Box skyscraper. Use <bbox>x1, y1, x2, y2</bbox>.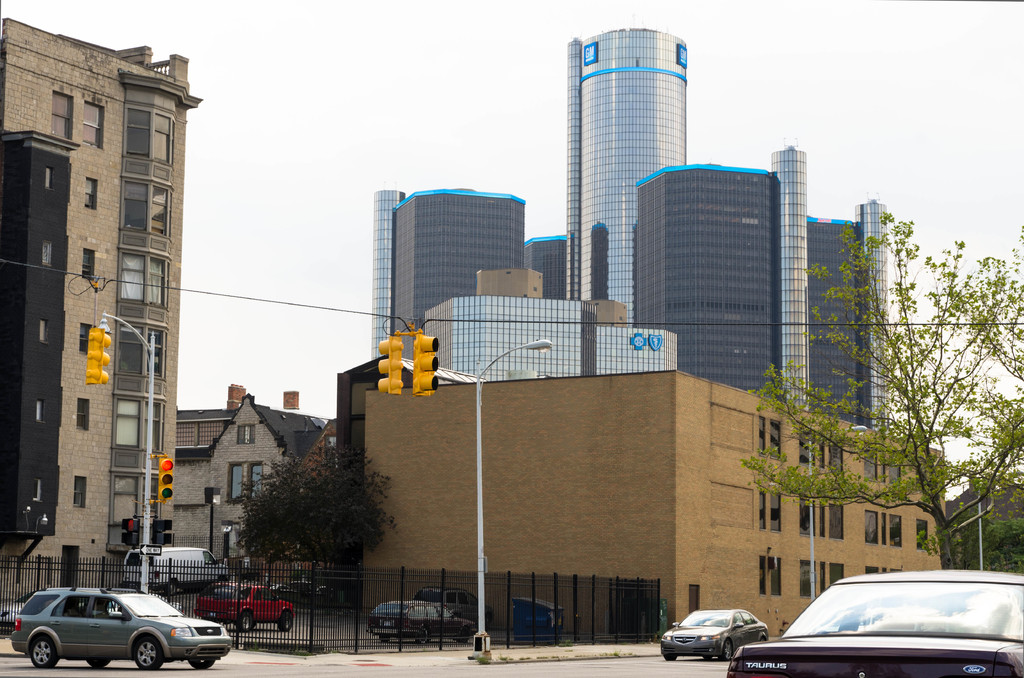
<bbox>637, 143, 810, 416</bbox>.
